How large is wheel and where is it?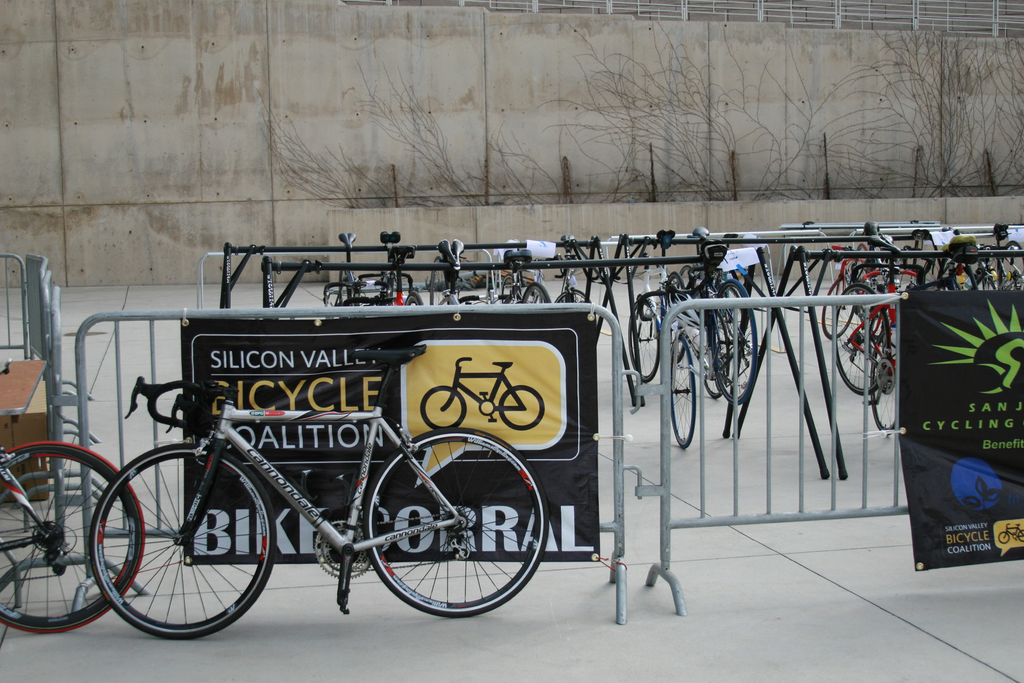
Bounding box: 362/426/545/616.
